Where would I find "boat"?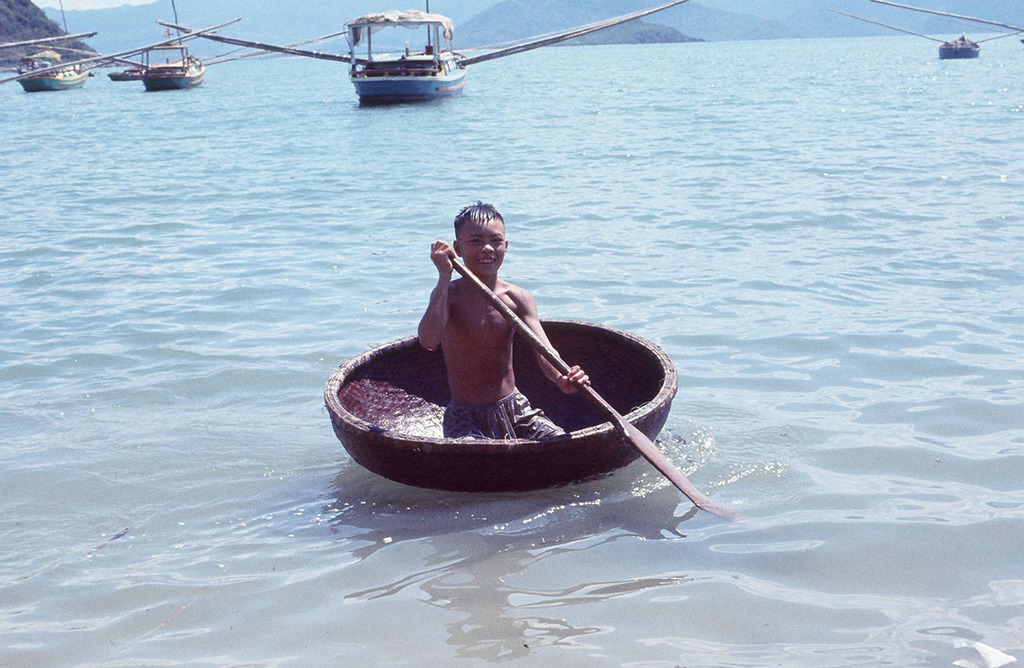
At <bbox>14, 32, 224, 96</bbox>.
